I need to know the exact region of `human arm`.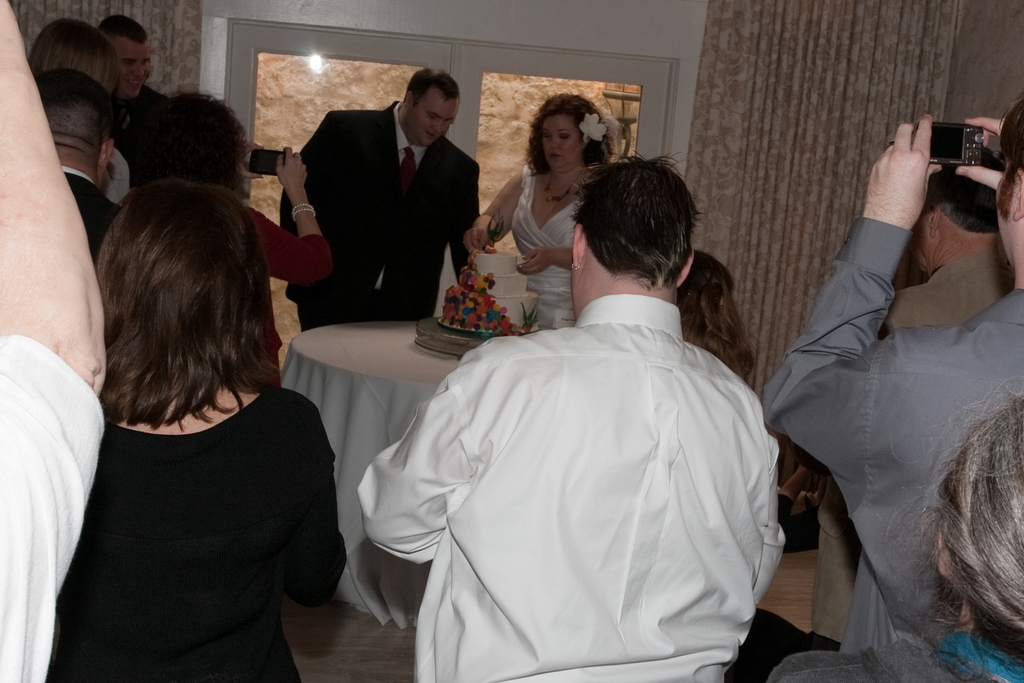
Region: (461,162,531,259).
